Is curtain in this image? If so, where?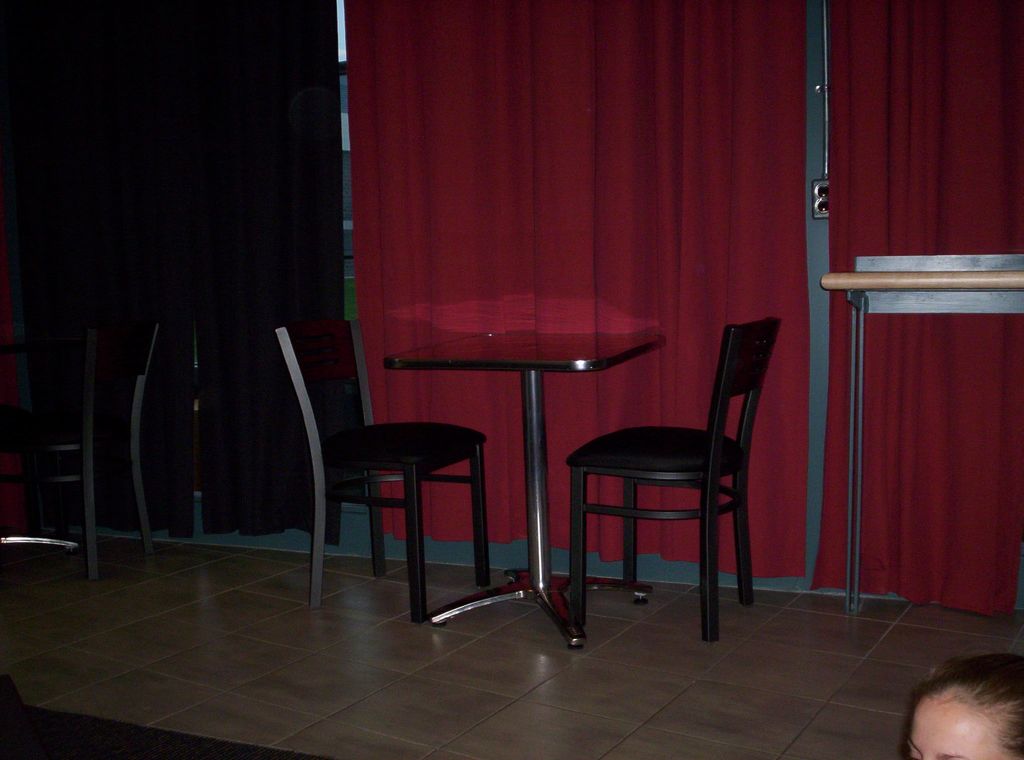
Yes, at detection(810, 1, 1023, 612).
